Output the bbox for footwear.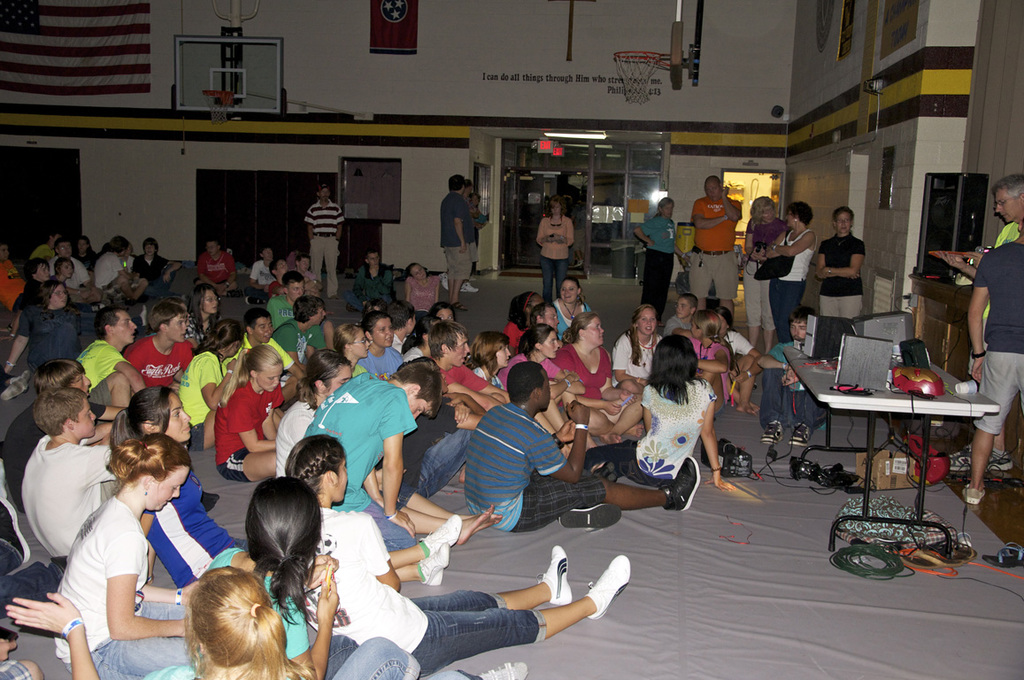
[481, 656, 527, 679].
